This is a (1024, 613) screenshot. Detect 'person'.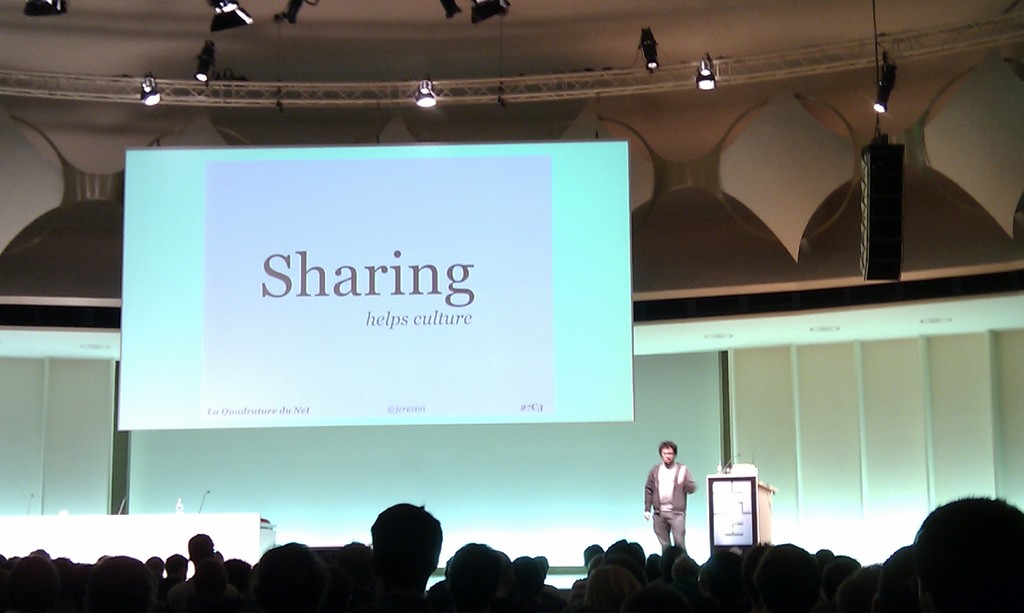
(644, 441, 698, 549).
